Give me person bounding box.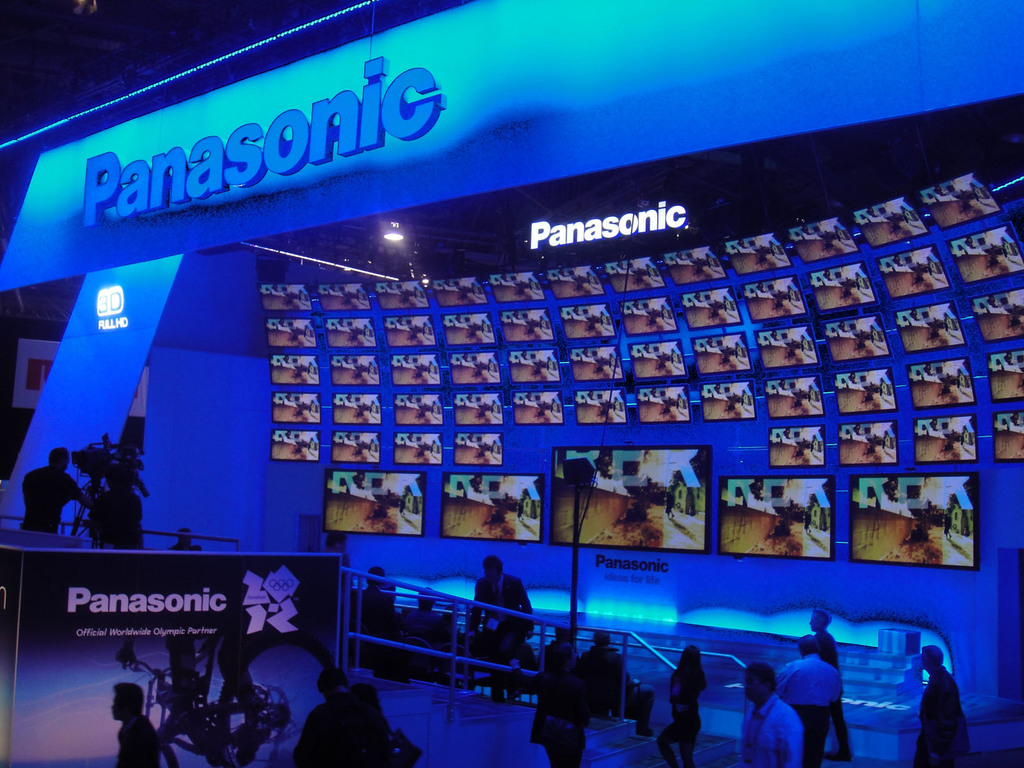
x1=779, y1=633, x2=844, y2=767.
